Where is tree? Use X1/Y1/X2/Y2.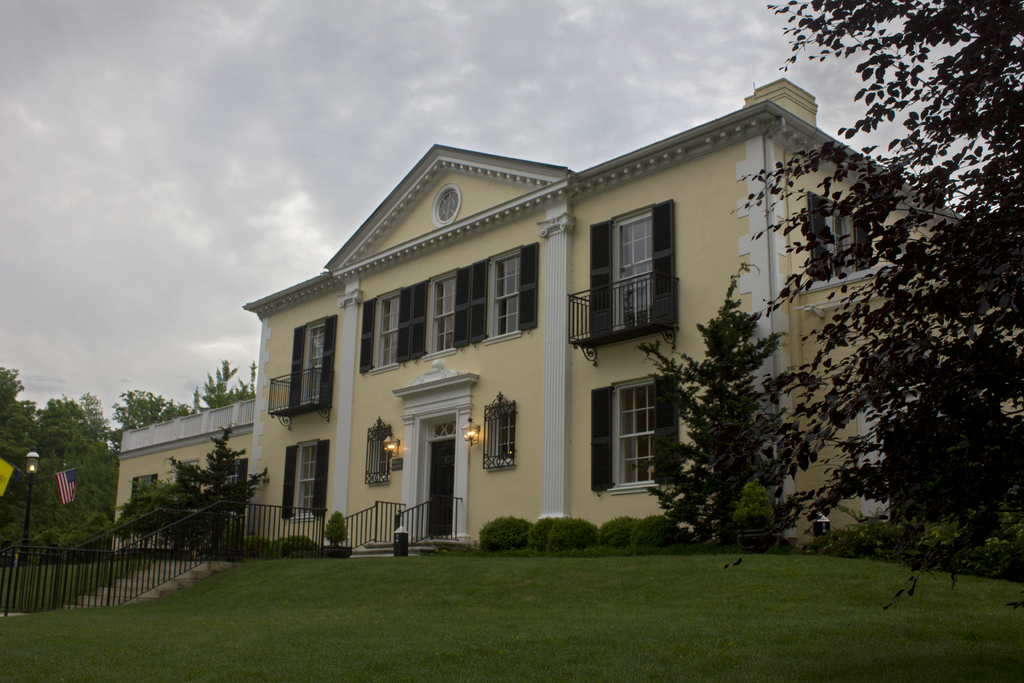
108/419/272/569.
